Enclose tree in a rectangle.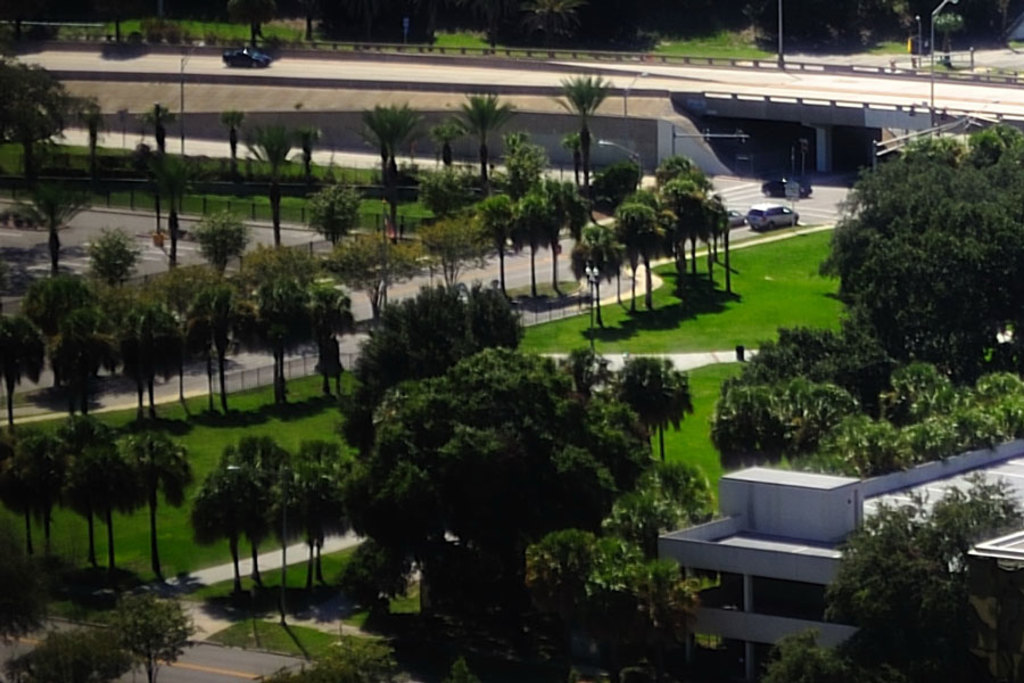
left=556, top=176, right=608, bottom=297.
